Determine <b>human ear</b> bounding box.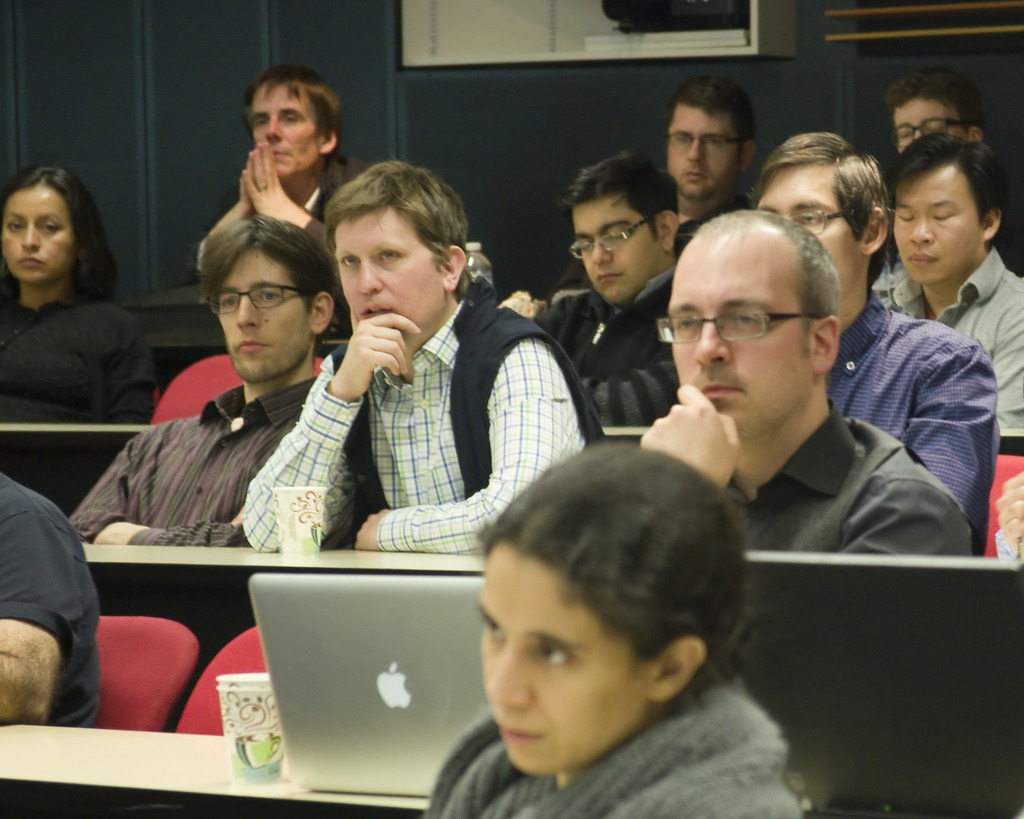
Determined: <box>657,635,703,703</box>.
